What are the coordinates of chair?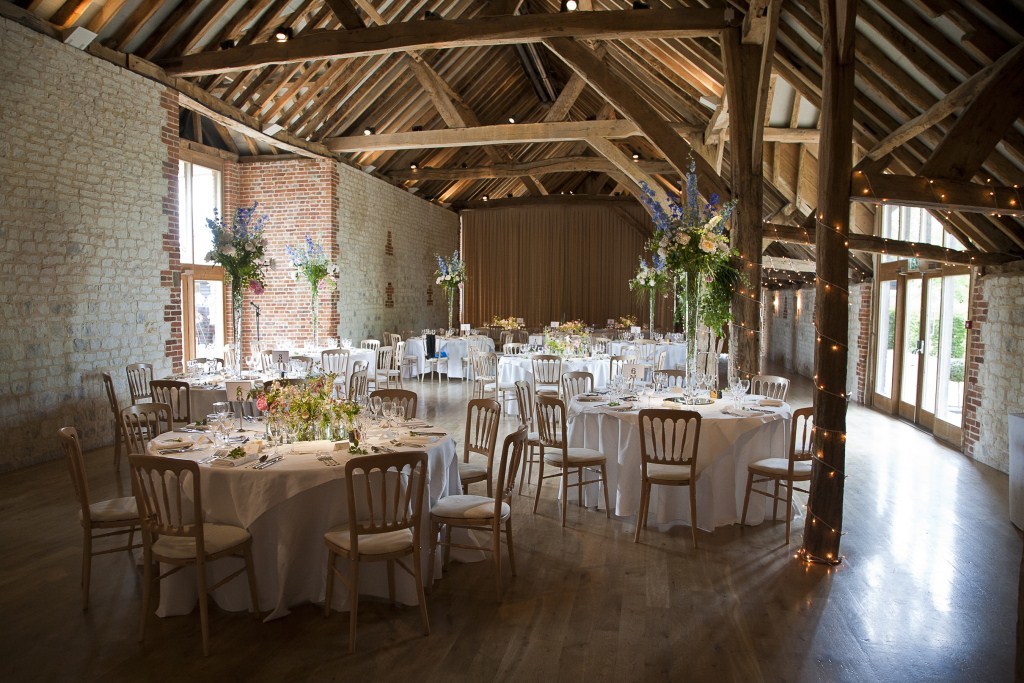
(left=59, top=426, right=163, bottom=602).
